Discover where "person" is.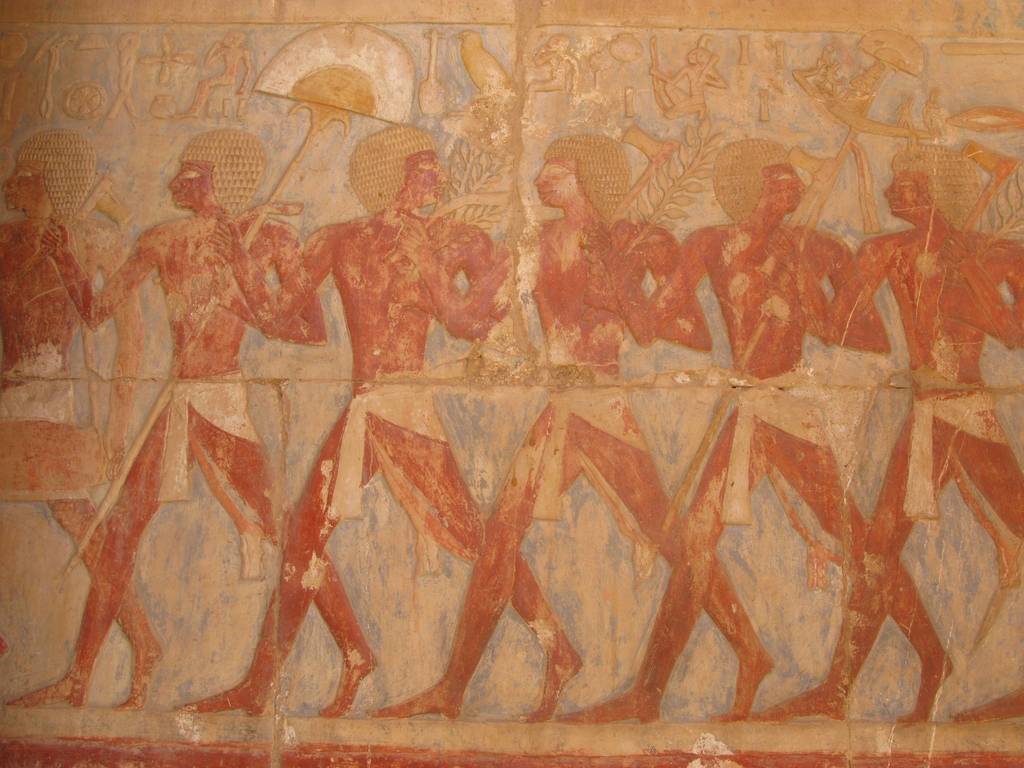
Discovered at l=8, t=129, r=378, b=707.
